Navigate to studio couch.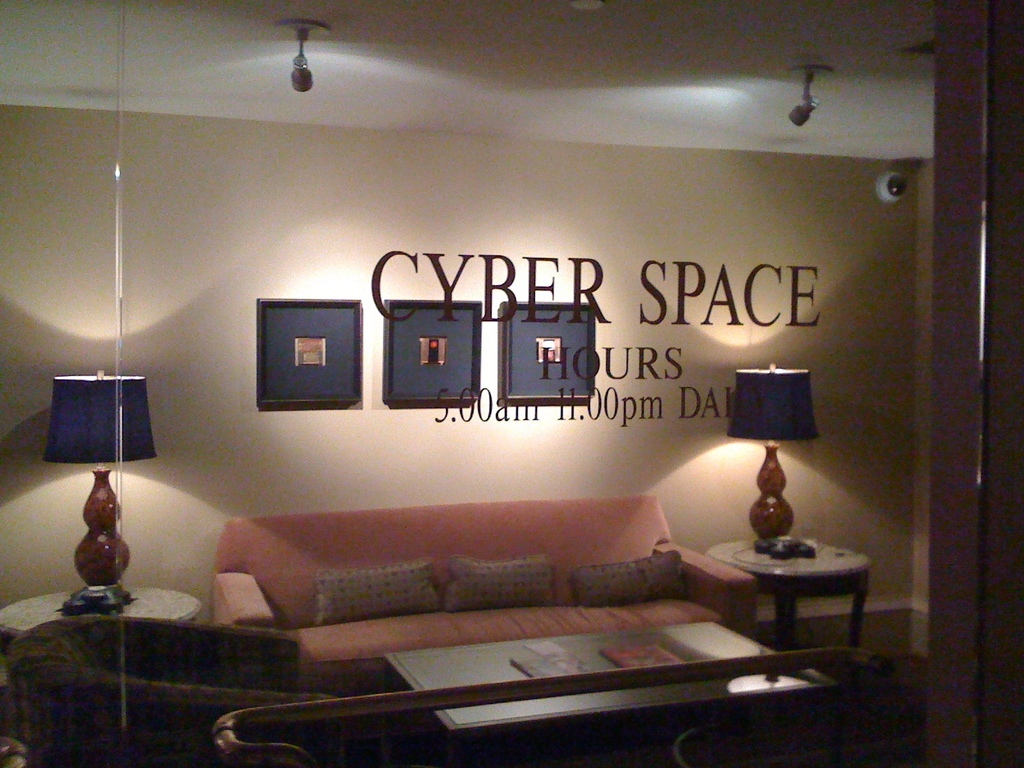
Navigation target: {"left": 209, "top": 522, "right": 760, "bottom": 622}.
